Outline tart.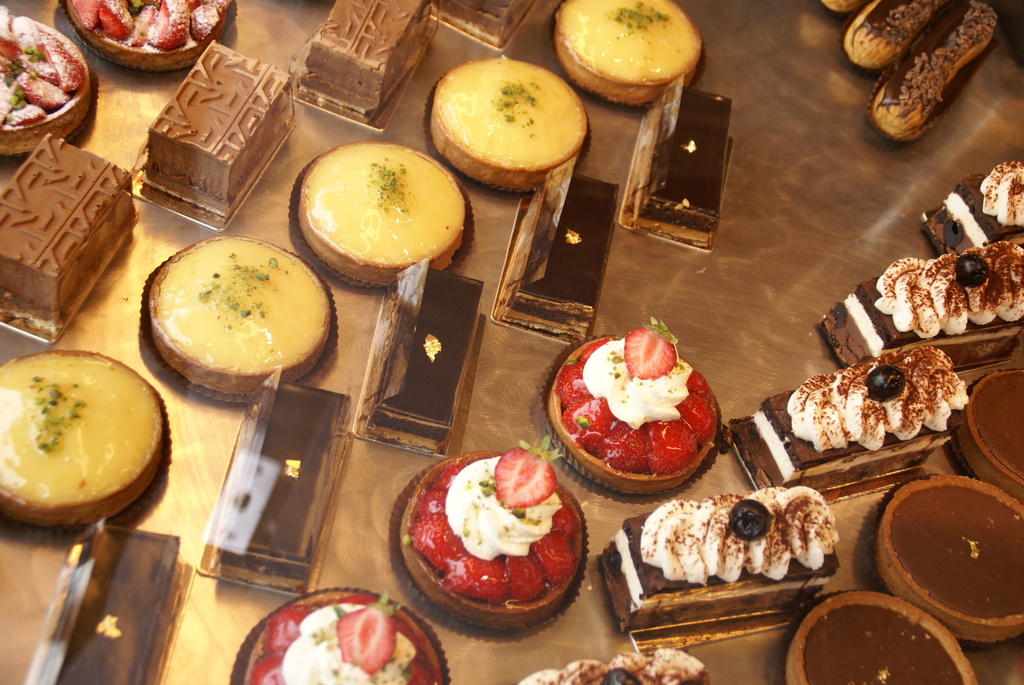
Outline: pyautogui.locateOnScreen(0, 352, 162, 523).
